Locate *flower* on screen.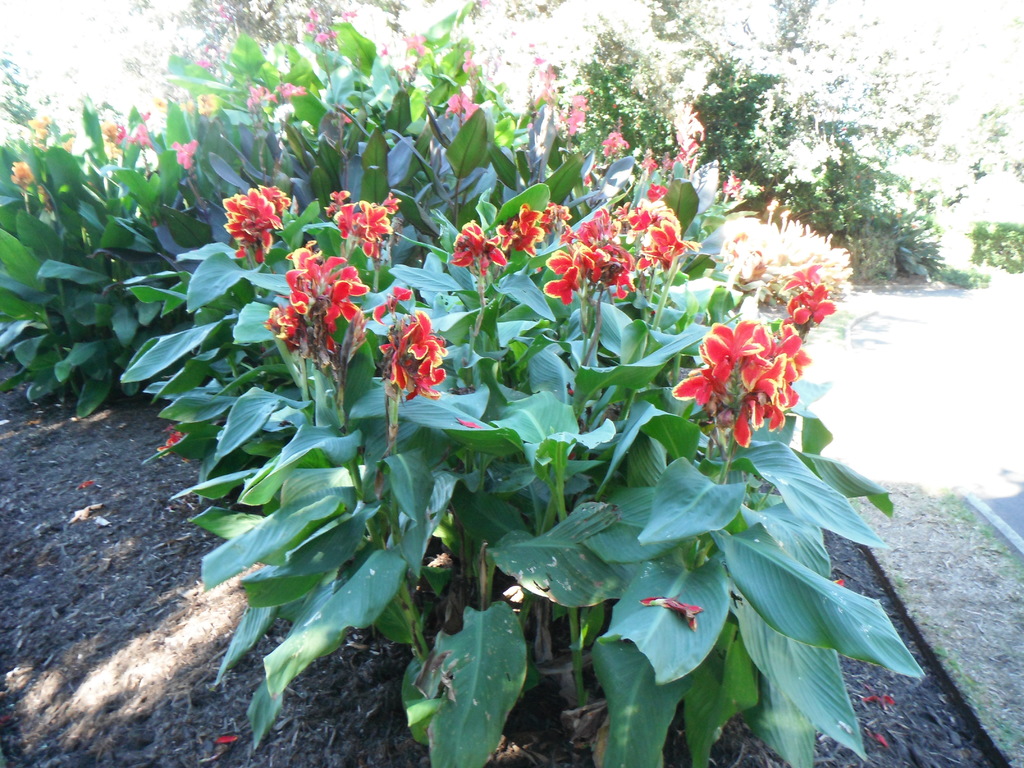
On screen at 612:180:687:275.
